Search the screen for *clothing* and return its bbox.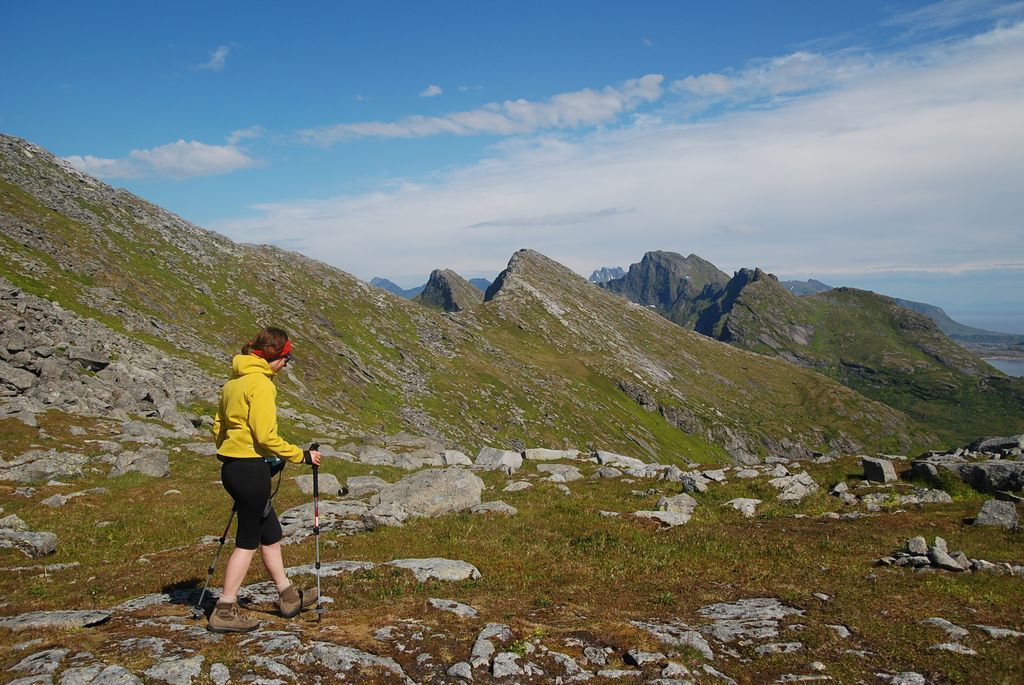
Found: (x1=200, y1=330, x2=302, y2=584).
